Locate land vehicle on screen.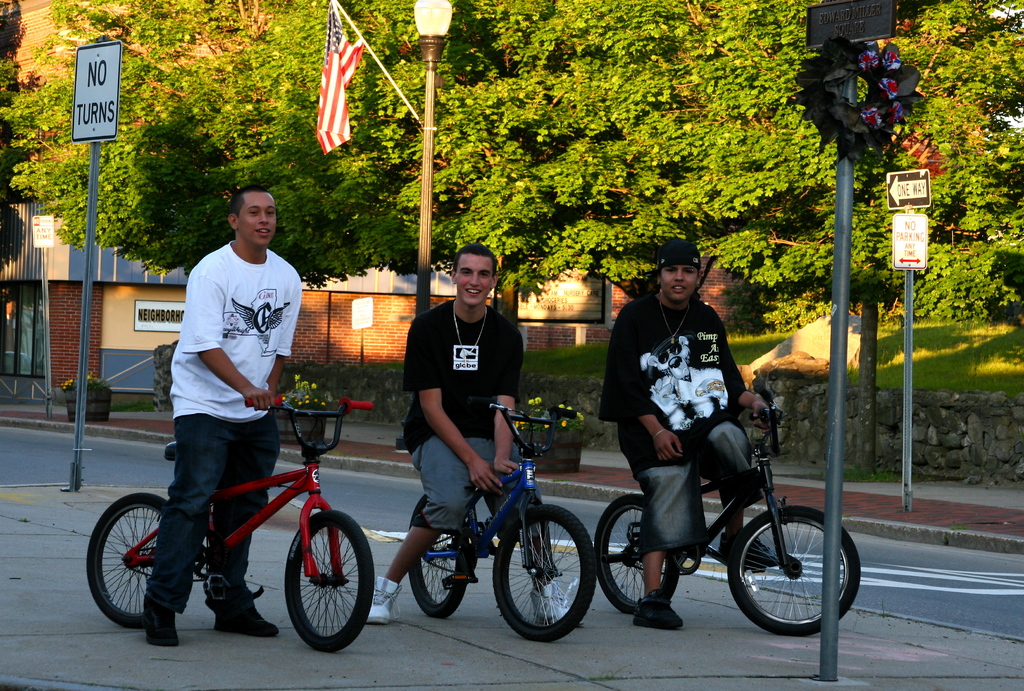
On screen at <box>59,355,394,658</box>.
